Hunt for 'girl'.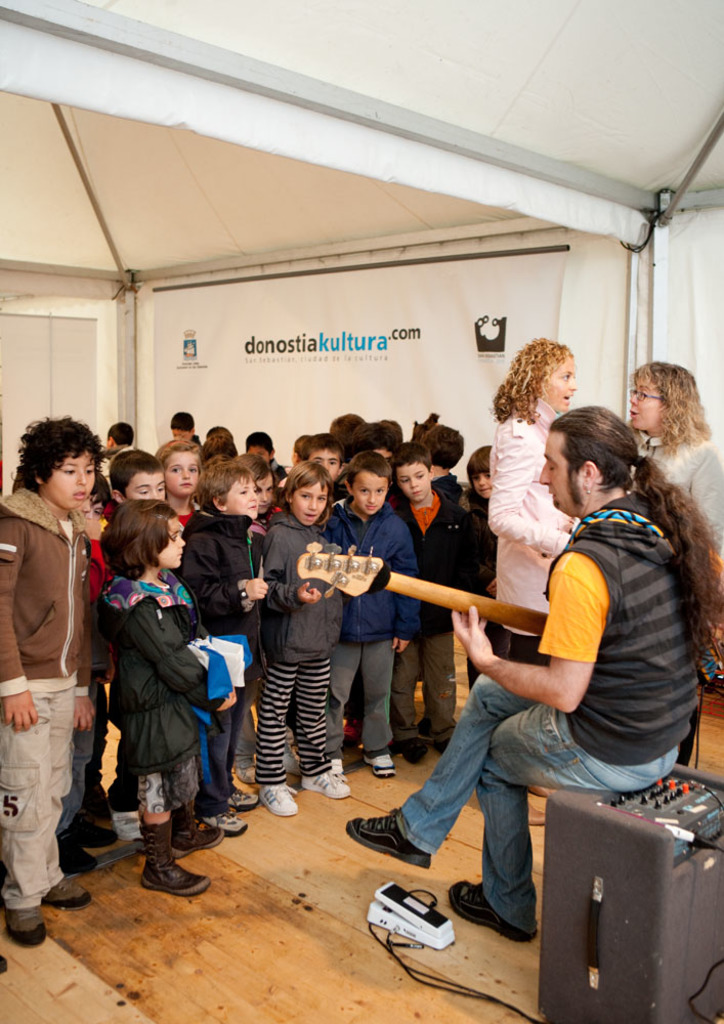
Hunted down at {"x1": 459, "y1": 440, "x2": 491, "y2": 694}.
